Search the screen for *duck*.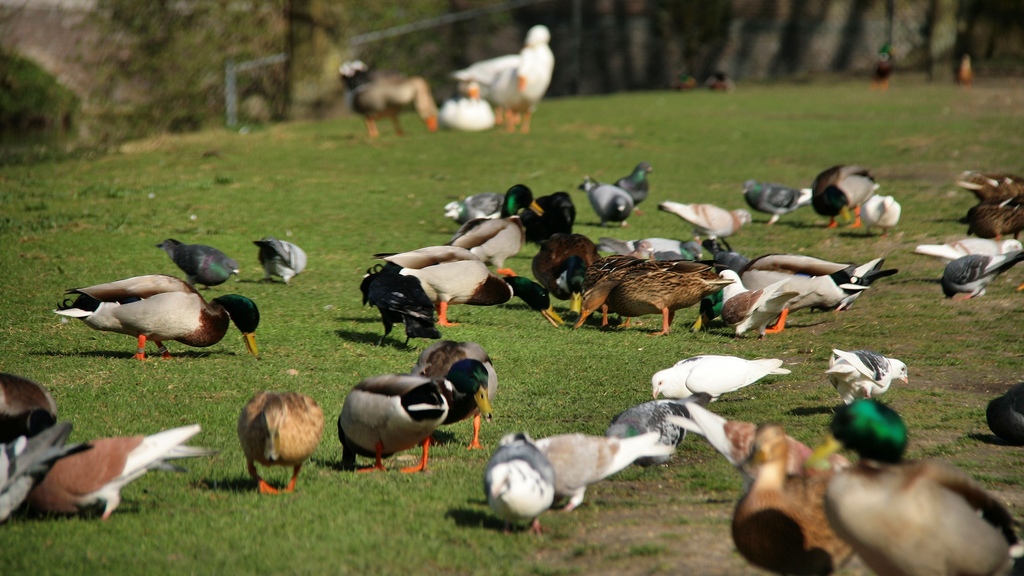
Found at box(812, 158, 895, 223).
